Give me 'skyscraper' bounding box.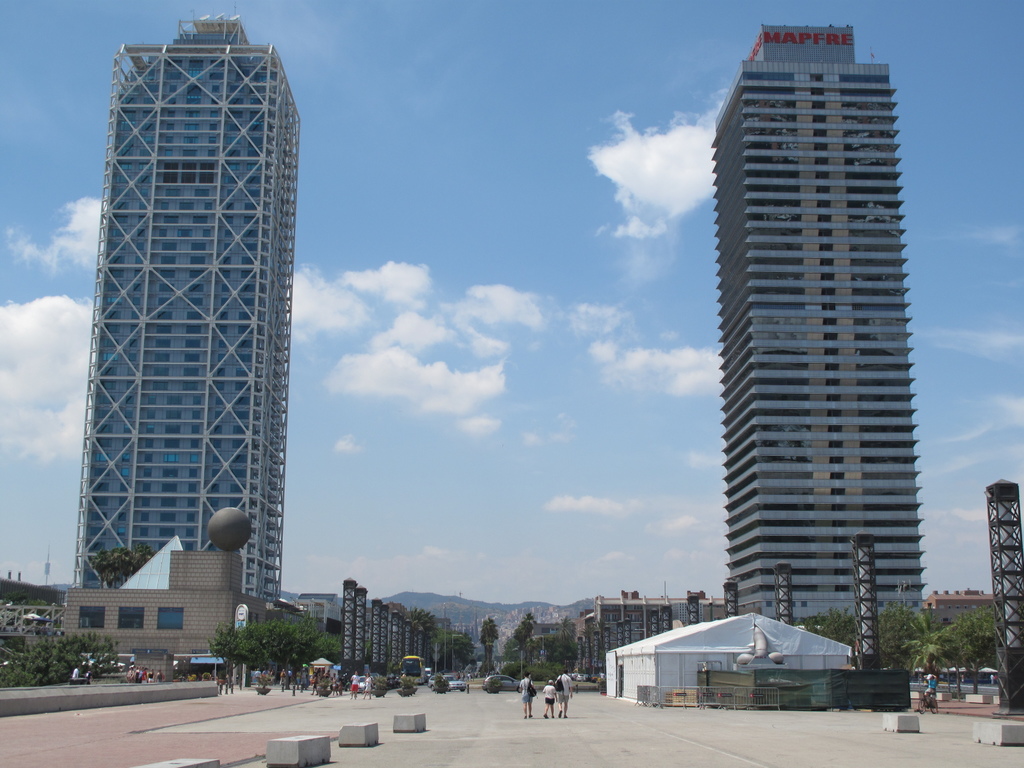
<box>709,22,941,617</box>.
